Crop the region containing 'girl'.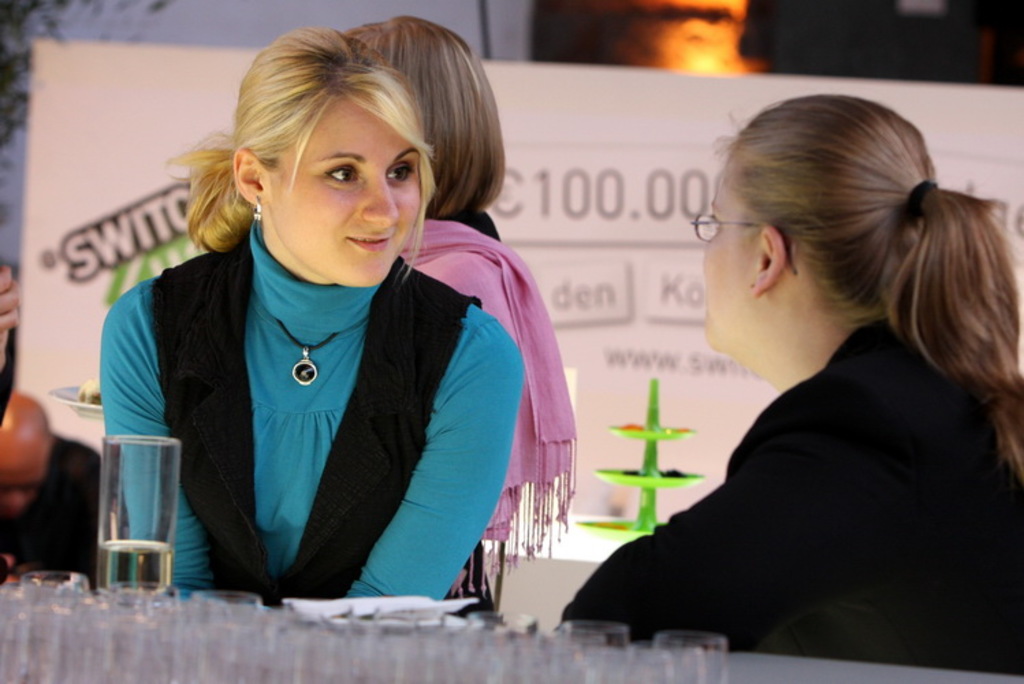
Crop region: region(554, 88, 1023, 674).
